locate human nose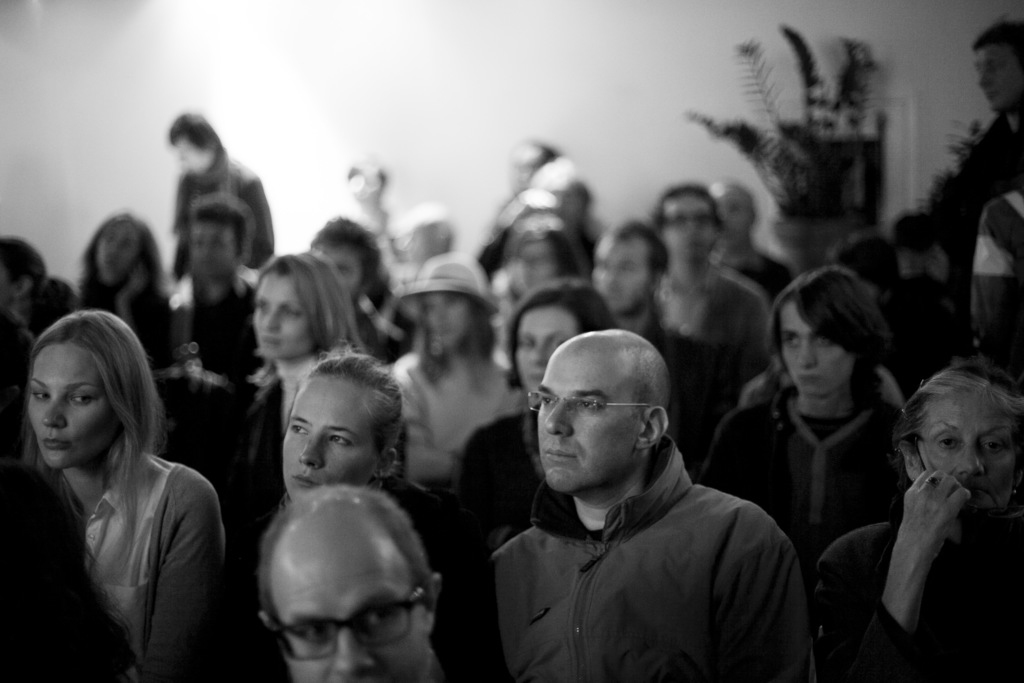
rect(955, 445, 990, 475)
